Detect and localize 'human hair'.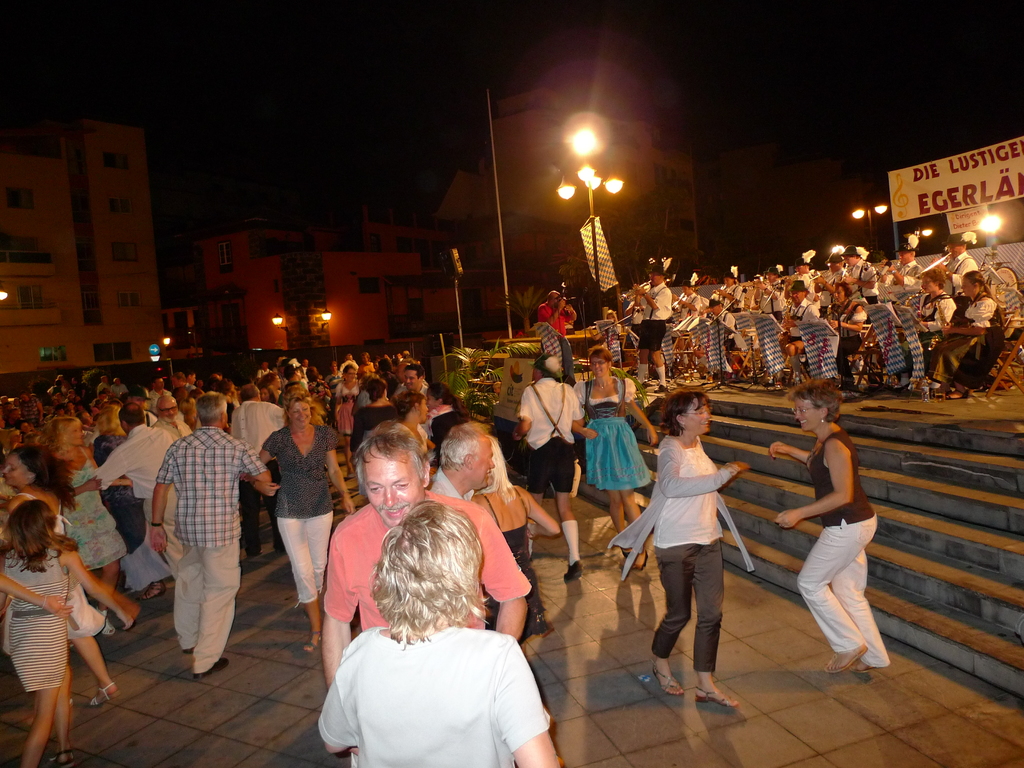
Localized at 659, 389, 710, 437.
